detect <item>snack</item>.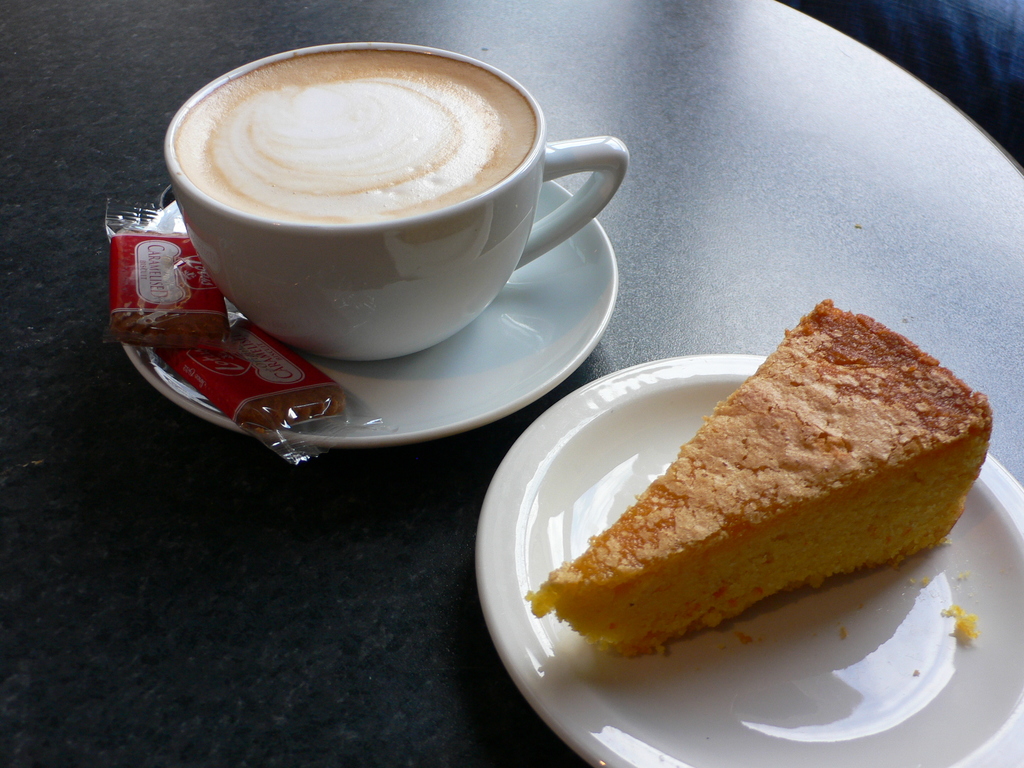
Detected at (108, 198, 392, 463).
